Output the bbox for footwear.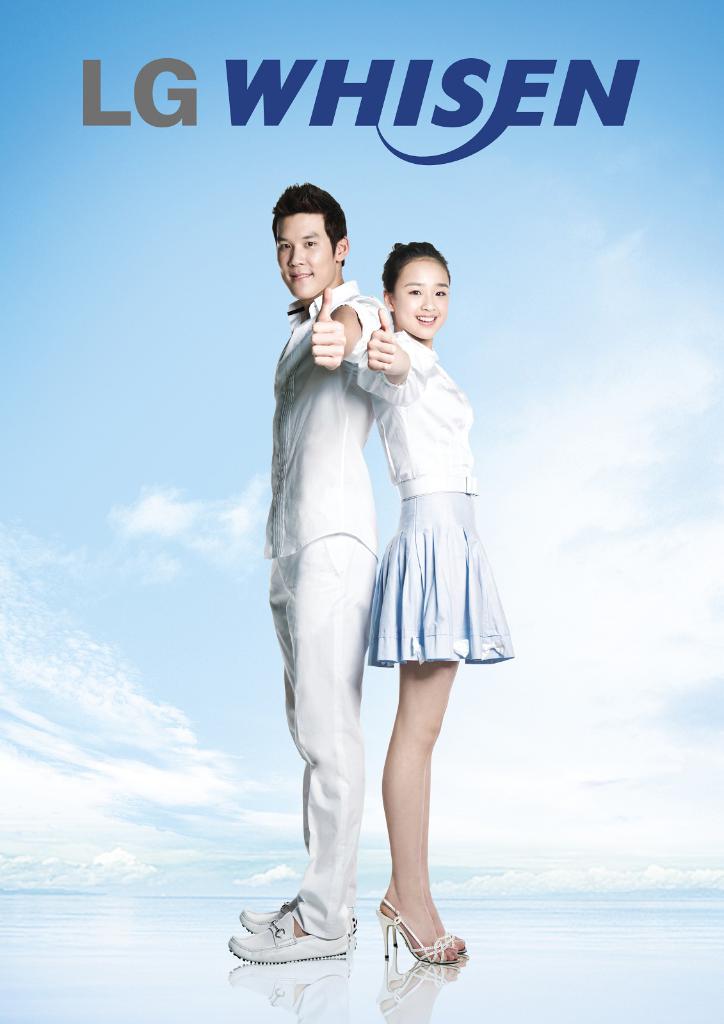
box=[374, 910, 463, 961].
